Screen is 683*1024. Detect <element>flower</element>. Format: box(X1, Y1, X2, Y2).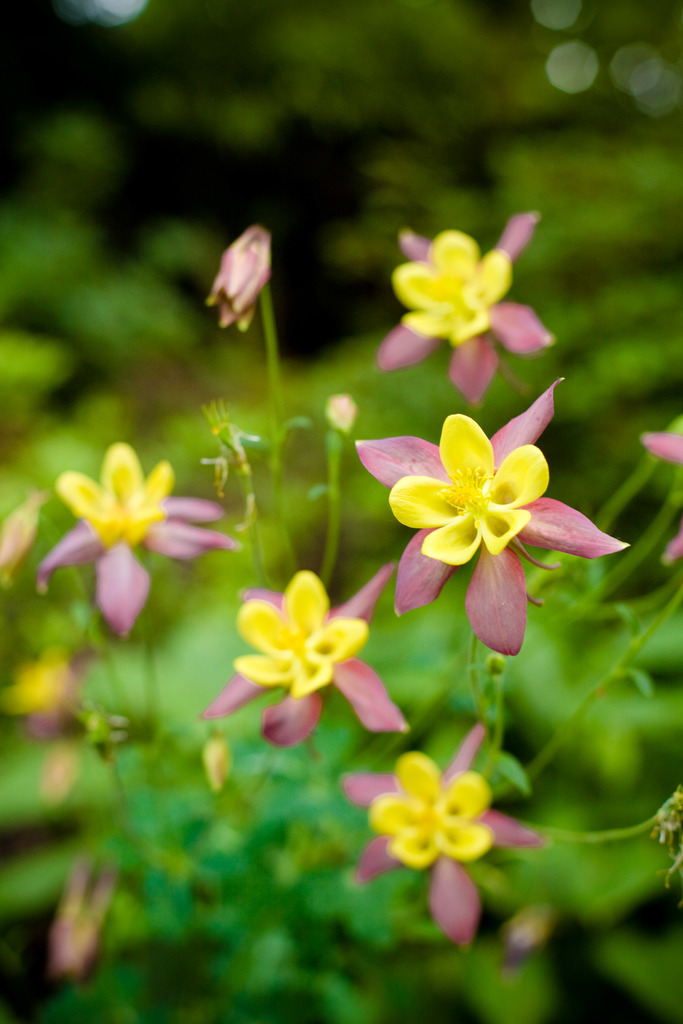
box(200, 554, 404, 750).
